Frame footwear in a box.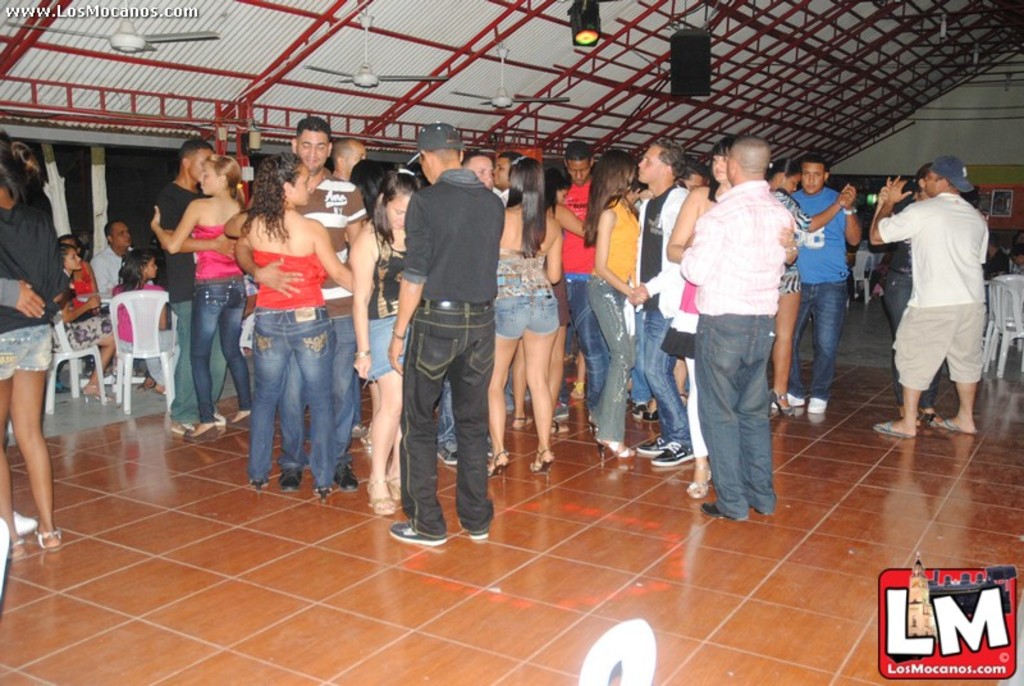
<bbox>598, 440, 636, 458</bbox>.
